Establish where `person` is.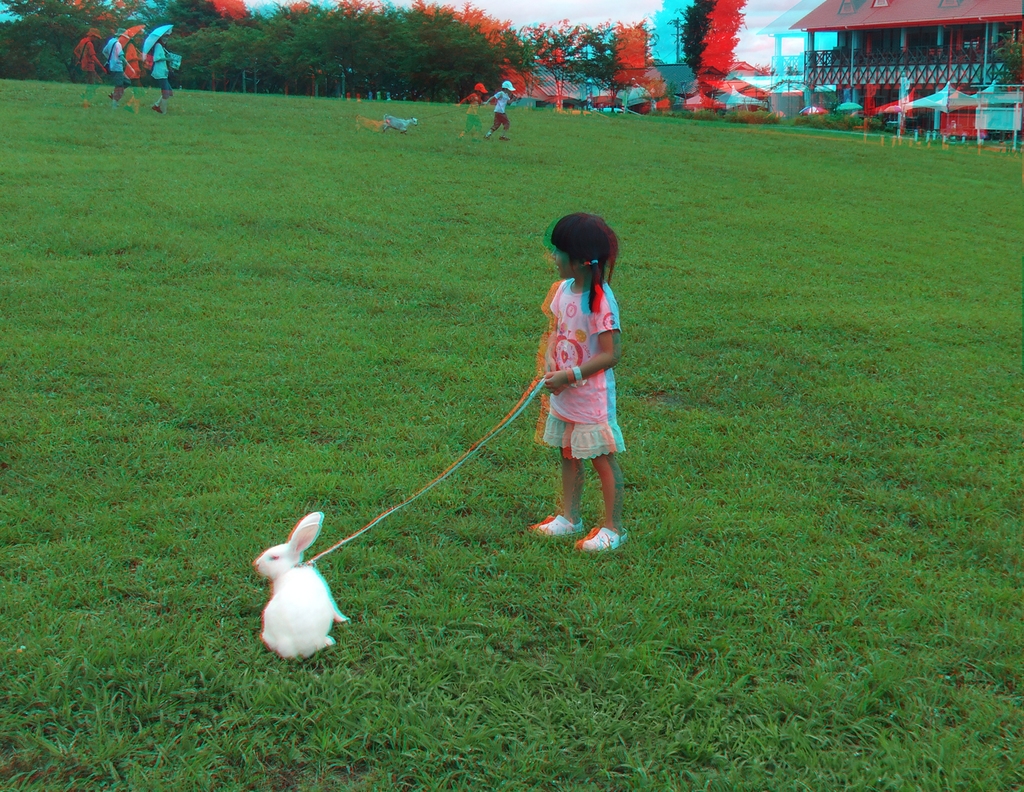
Established at left=100, top=28, right=136, bottom=108.
